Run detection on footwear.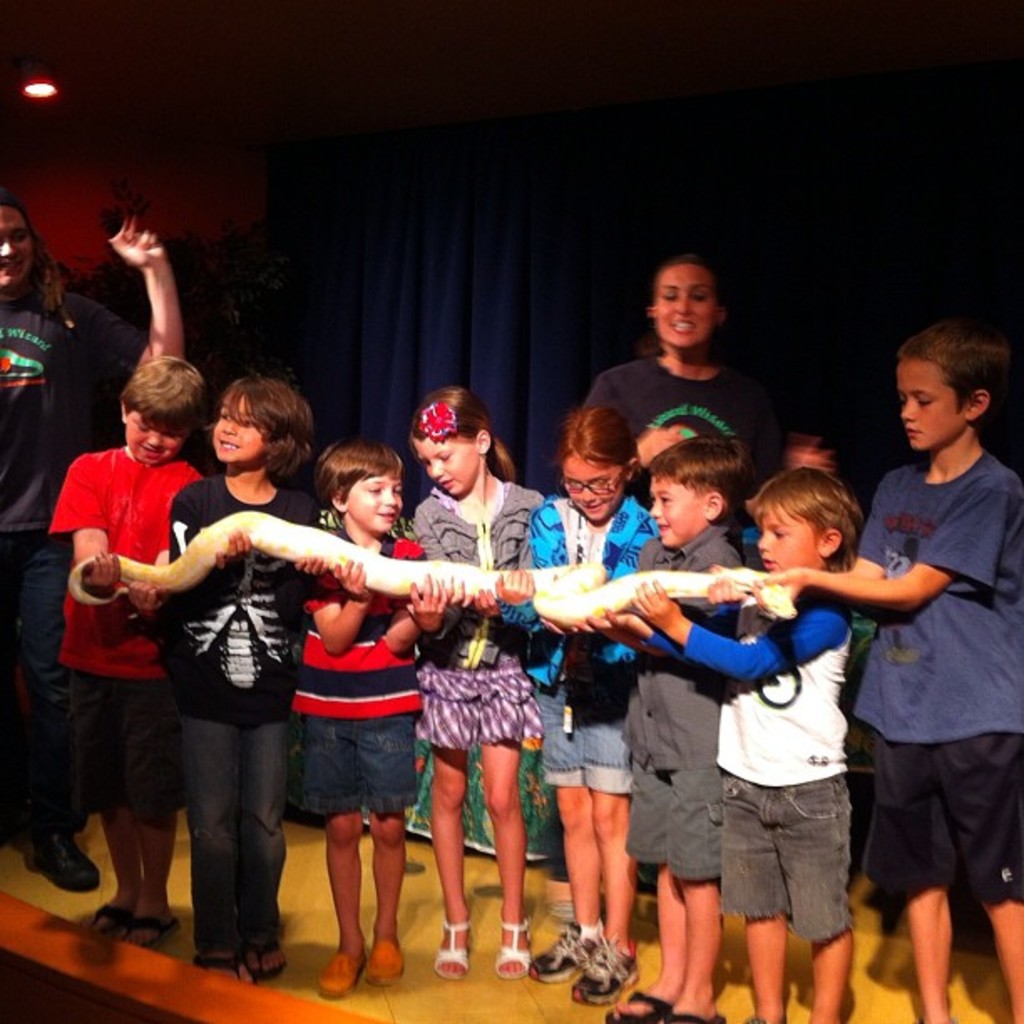
Result: x1=430 y1=922 x2=470 y2=979.
